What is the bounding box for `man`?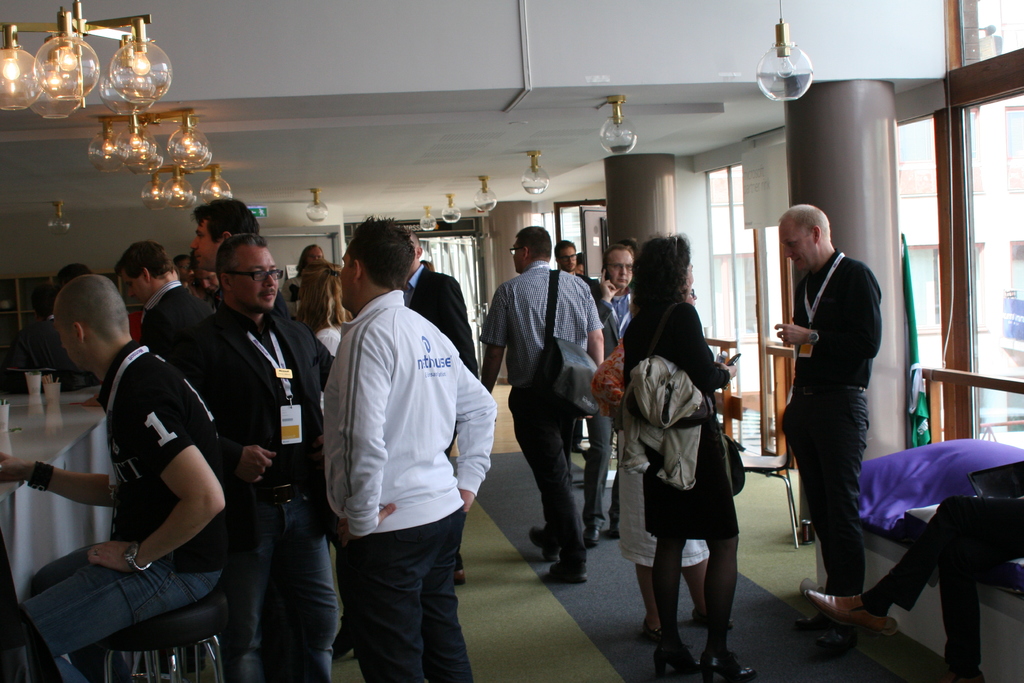
box(581, 239, 636, 547).
